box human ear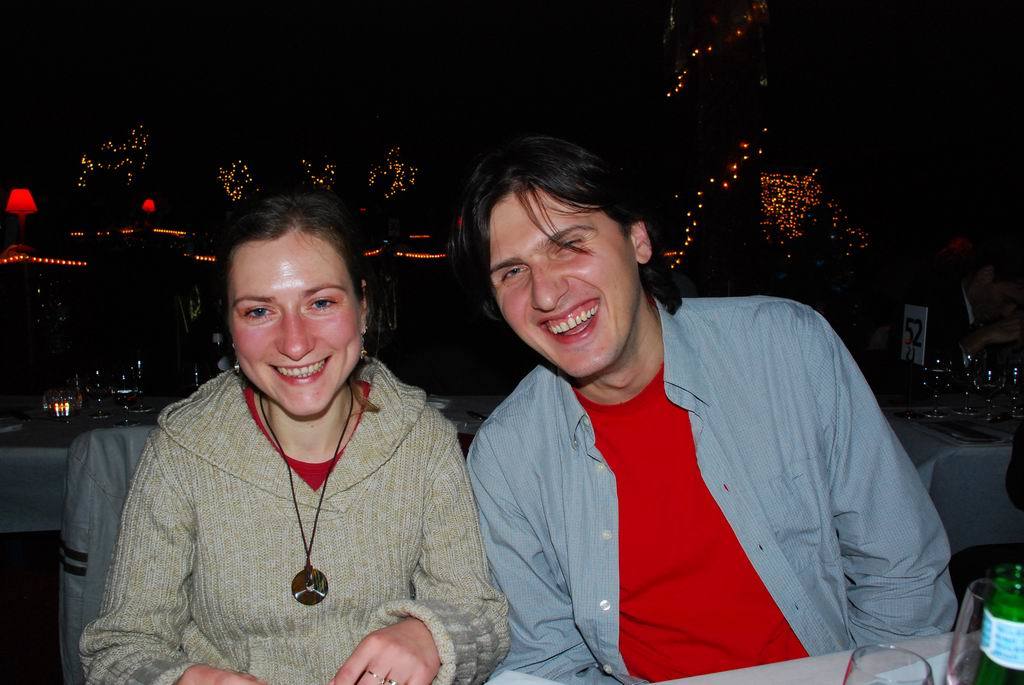
[x1=358, y1=281, x2=371, y2=331]
